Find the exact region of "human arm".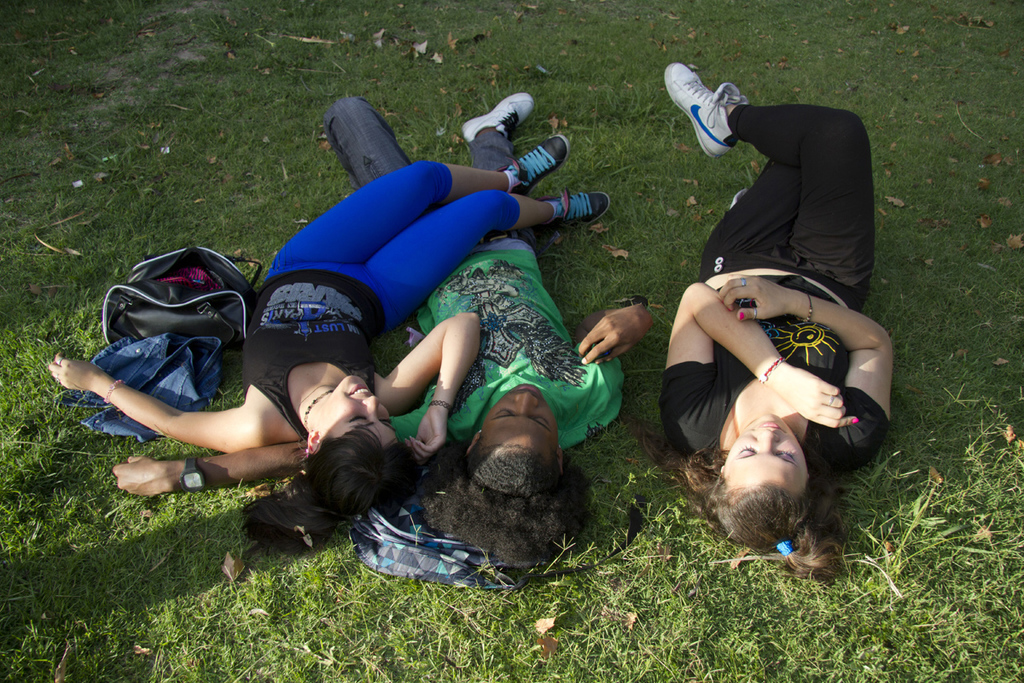
Exact region: bbox(567, 290, 646, 377).
